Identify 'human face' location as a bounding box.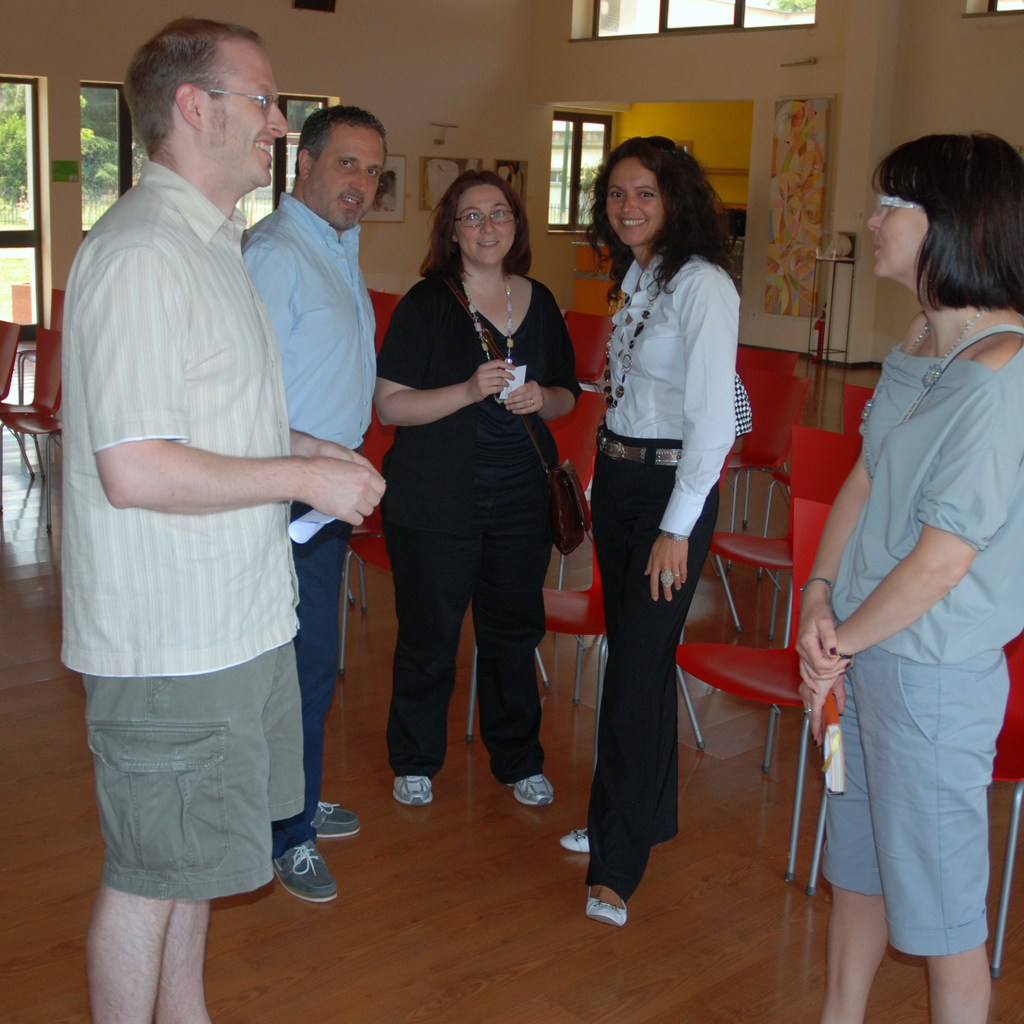
region(204, 42, 287, 184).
